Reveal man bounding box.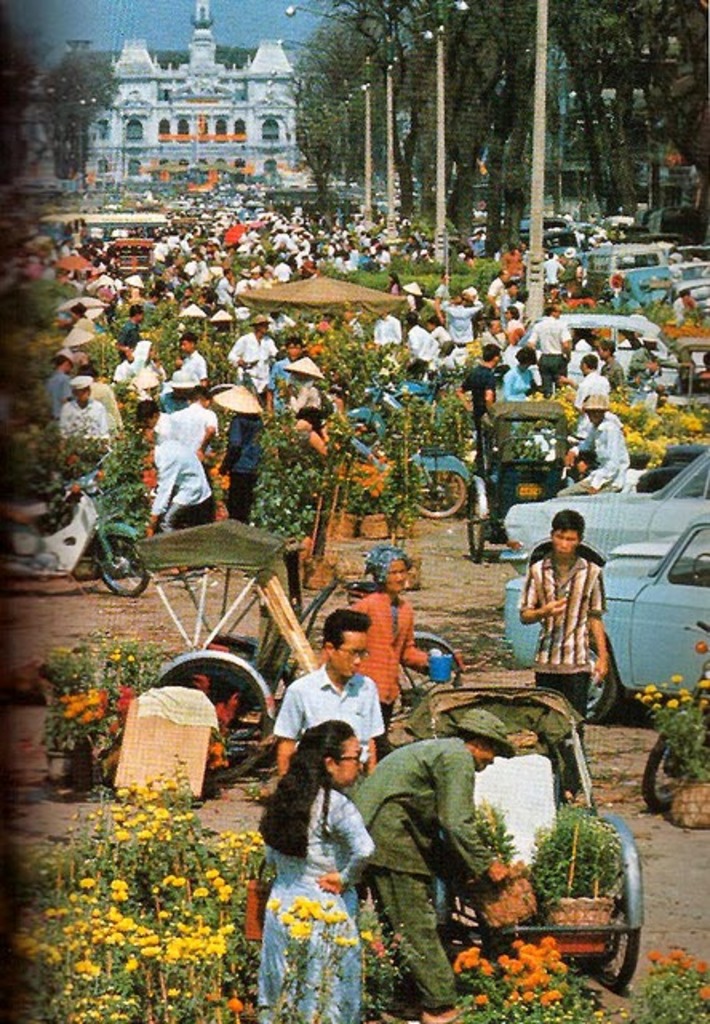
Revealed: [430, 272, 449, 323].
